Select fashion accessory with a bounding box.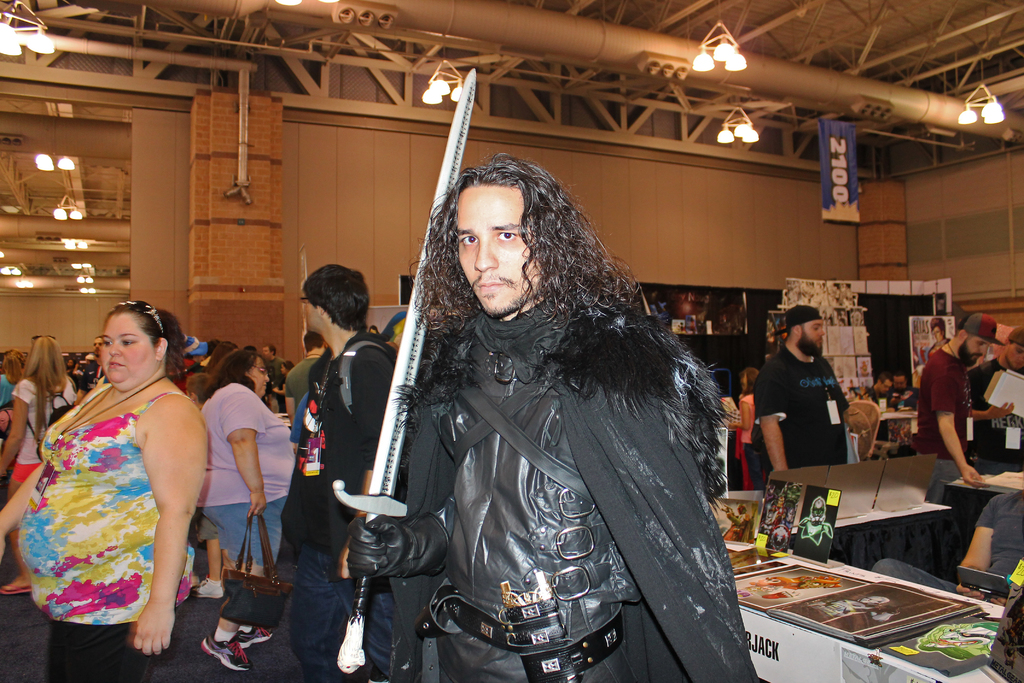
pyautogui.locateOnScreen(28, 378, 168, 508).
